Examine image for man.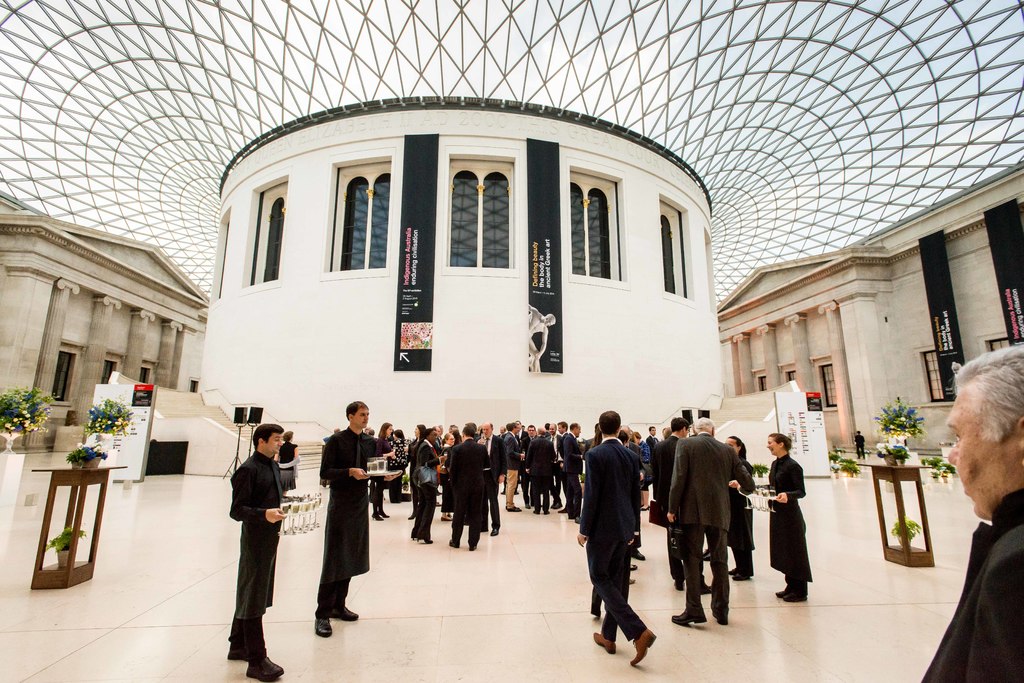
Examination result: (x1=644, y1=425, x2=660, y2=498).
